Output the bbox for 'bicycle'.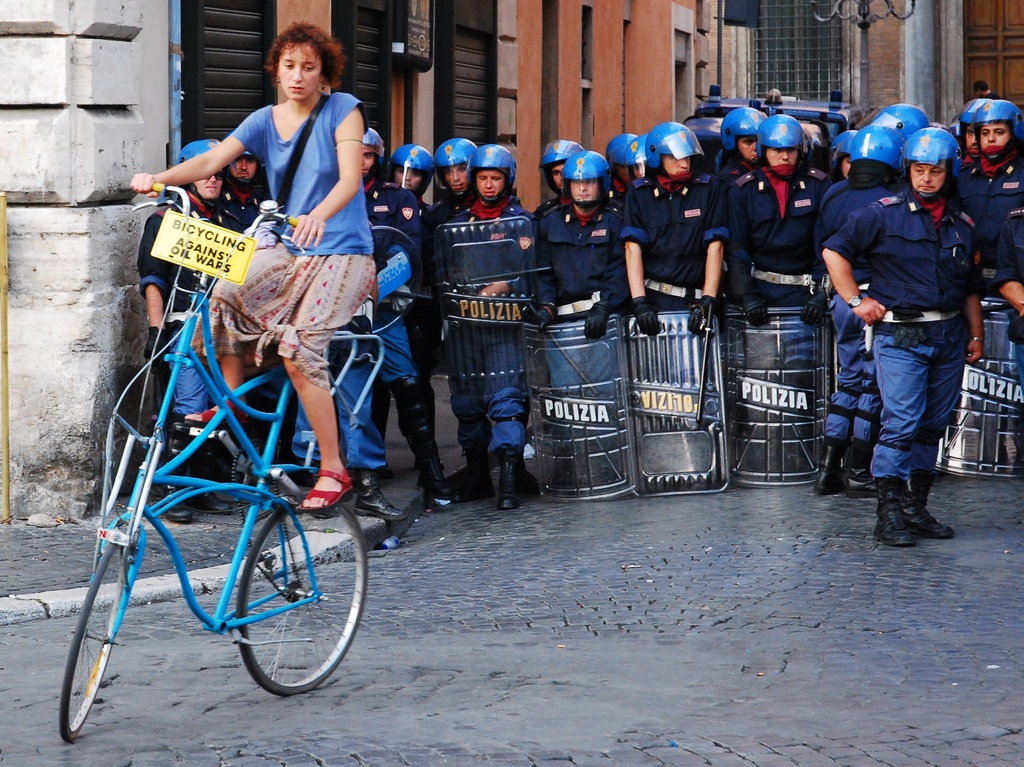
x1=24, y1=287, x2=389, y2=739.
